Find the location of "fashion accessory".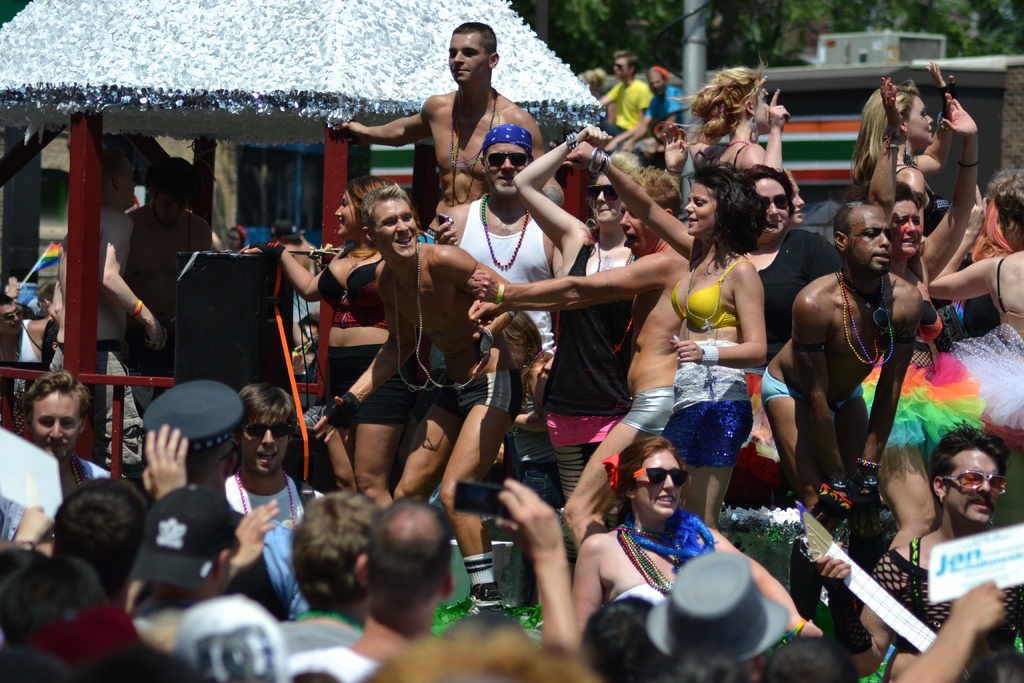
Location: [701,344,716,365].
